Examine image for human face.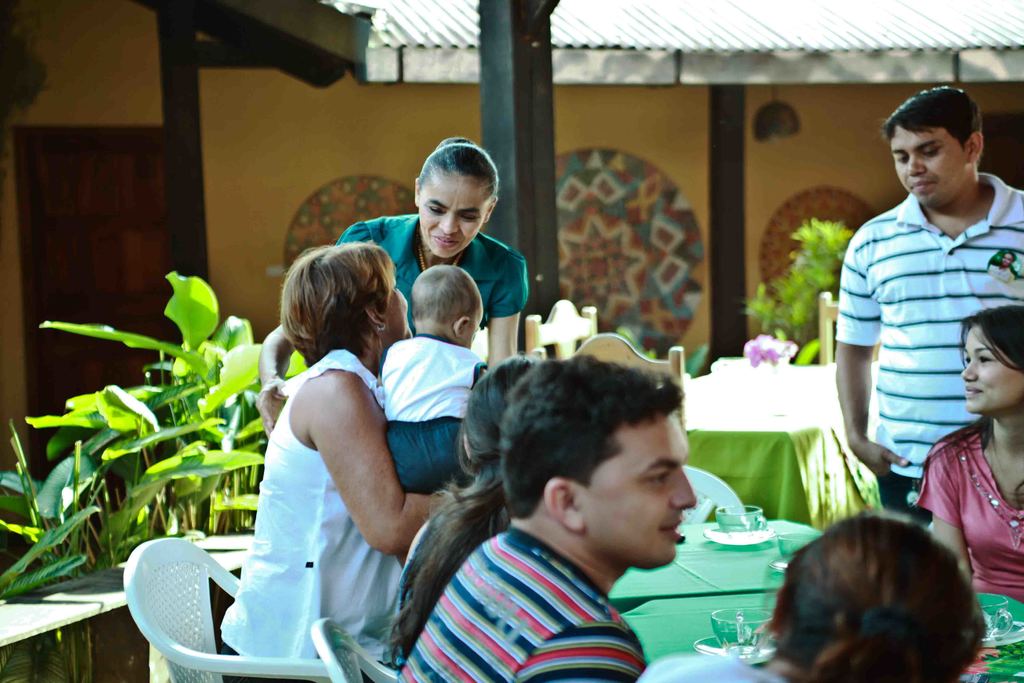
Examination result: (965,325,1023,424).
